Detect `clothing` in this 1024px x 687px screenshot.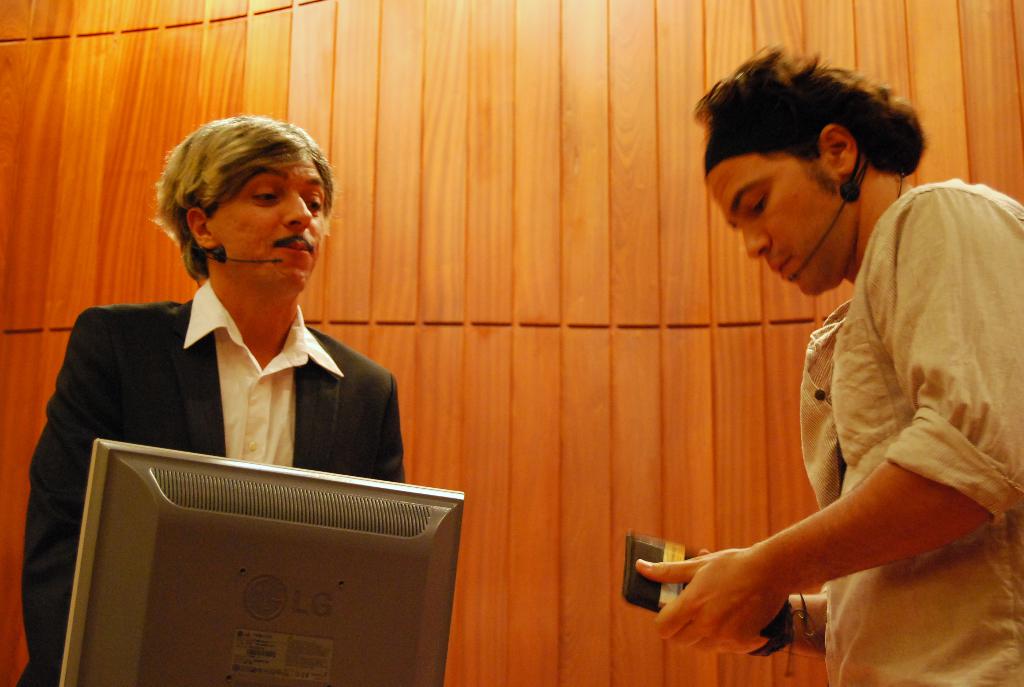
Detection: x1=182 y1=276 x2=340 y2=470.
